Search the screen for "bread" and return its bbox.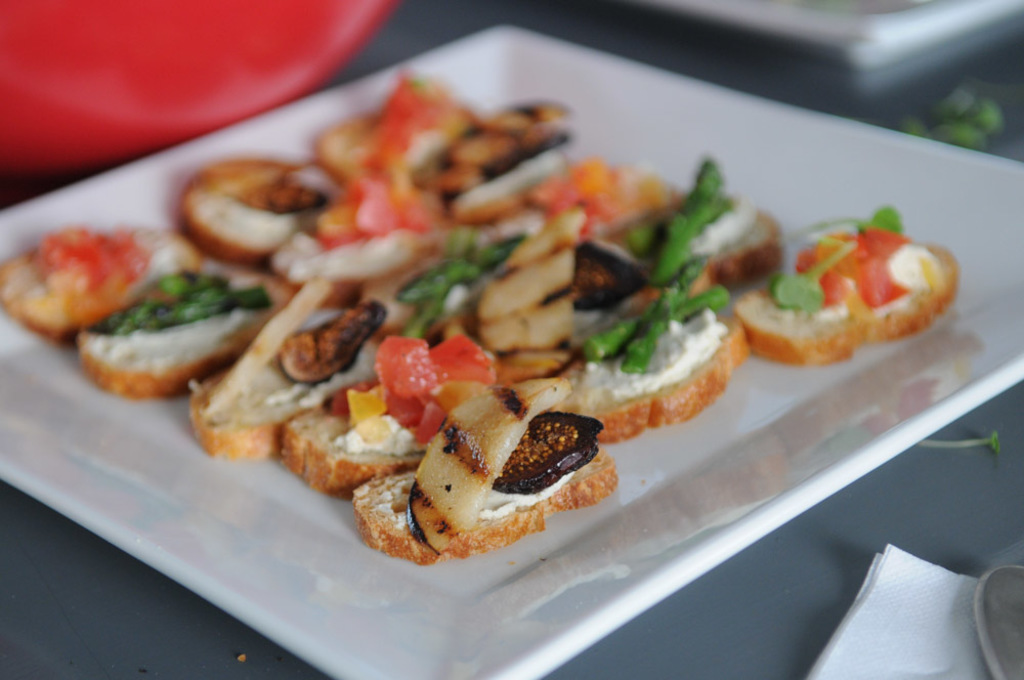
Found: l=349, t=444, r=625, b=567.
